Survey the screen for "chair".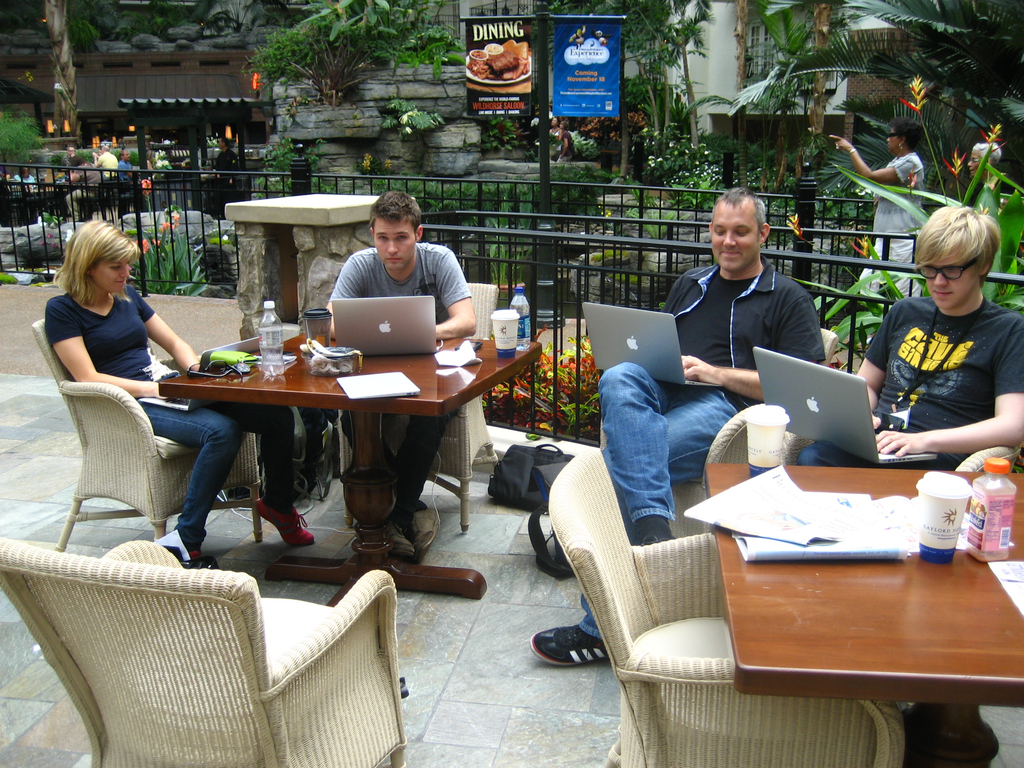
Survey found: 3 513 440 748.
